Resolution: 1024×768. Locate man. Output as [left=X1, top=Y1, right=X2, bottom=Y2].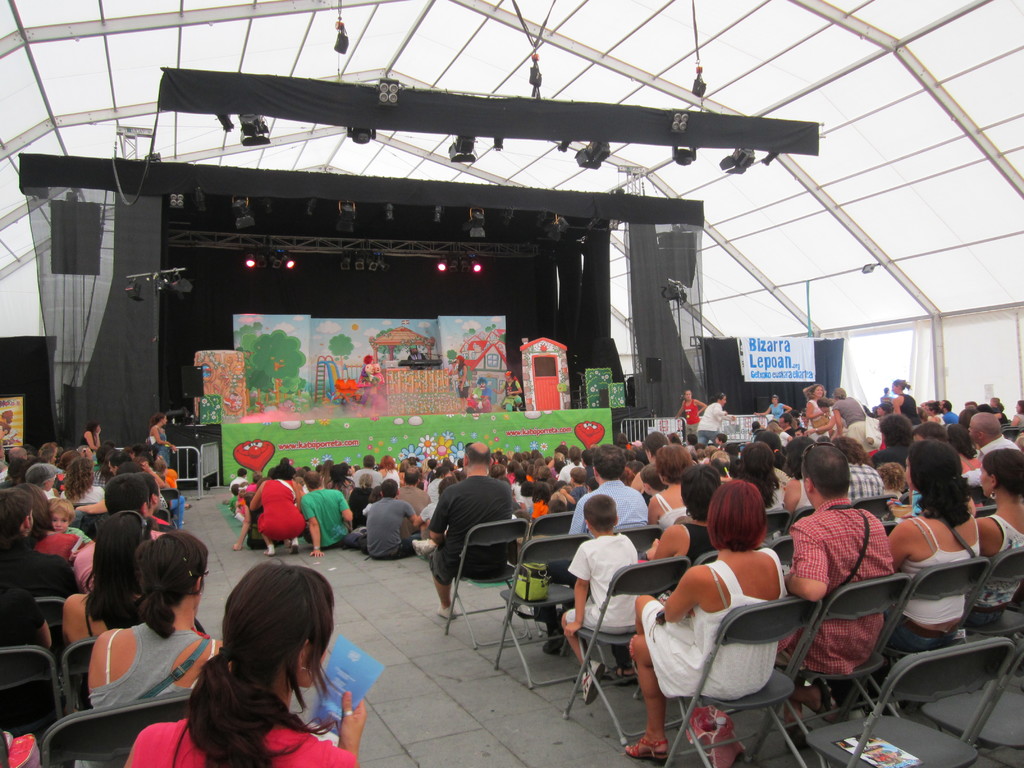
[left=298, top=471, right=354, bottom=557].
